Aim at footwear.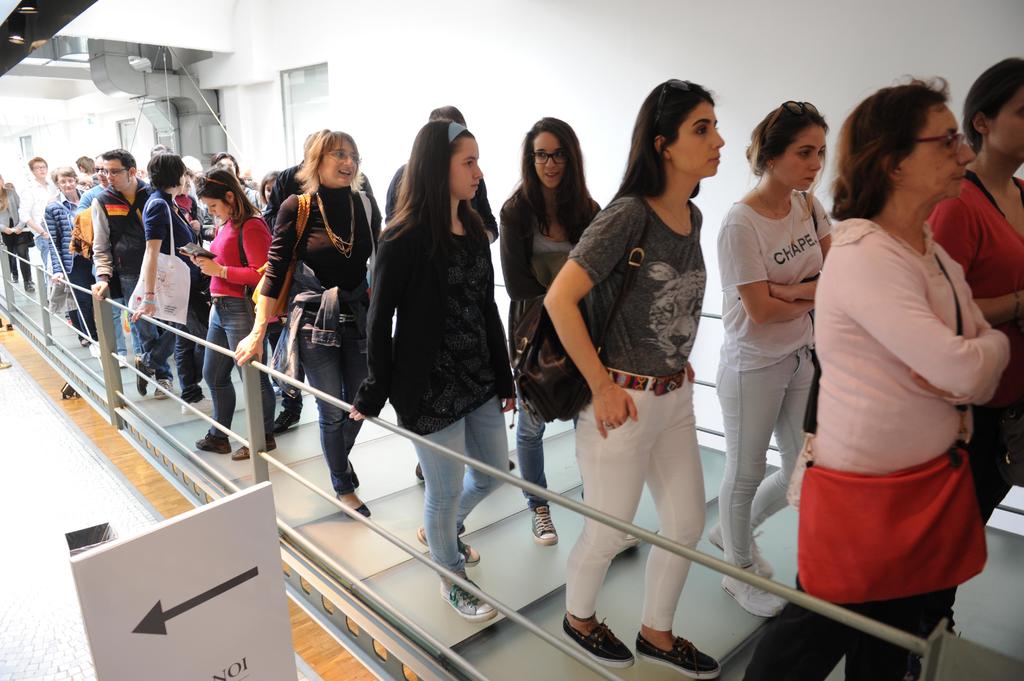
Aimed at left=134, top=357, right=150, bottom=402.
